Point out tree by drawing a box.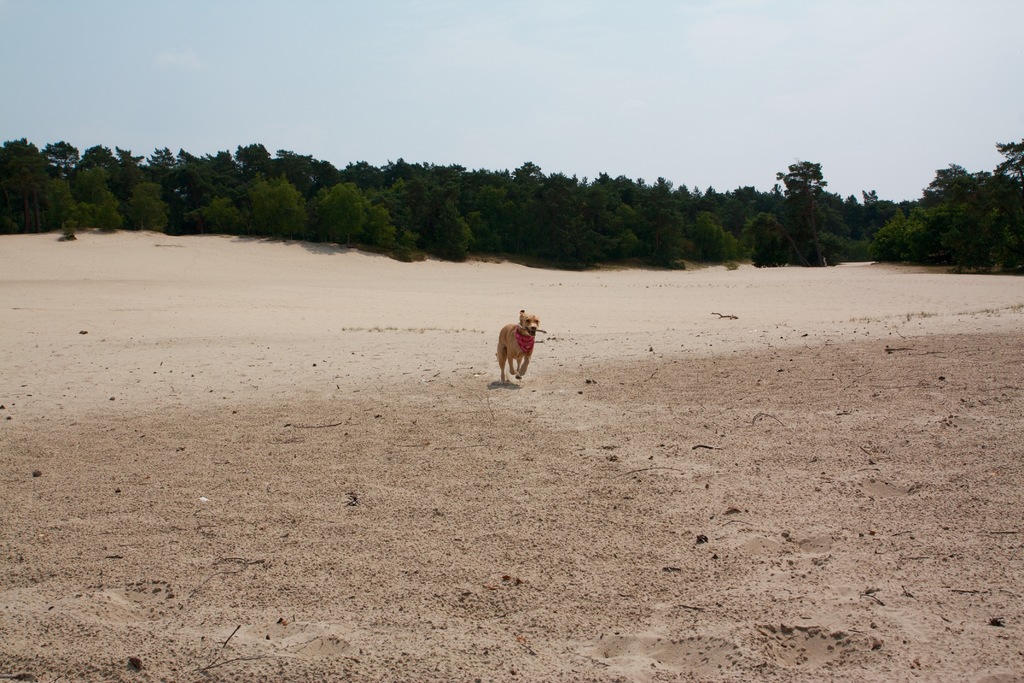
x1=45, y1=140, x2=80, y2=179.
